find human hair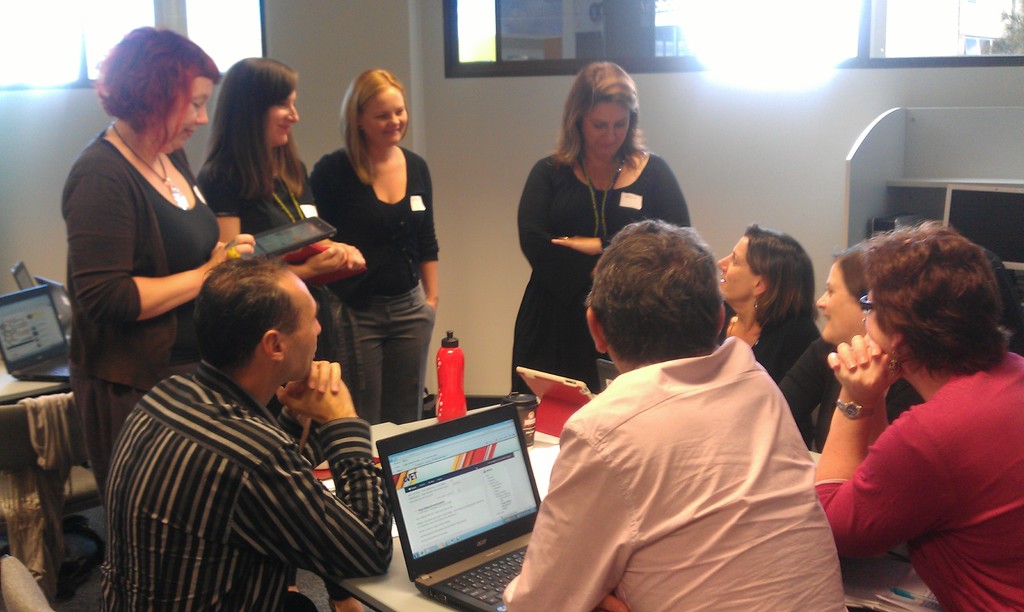
Rect(858, 221, 1009, 374)
